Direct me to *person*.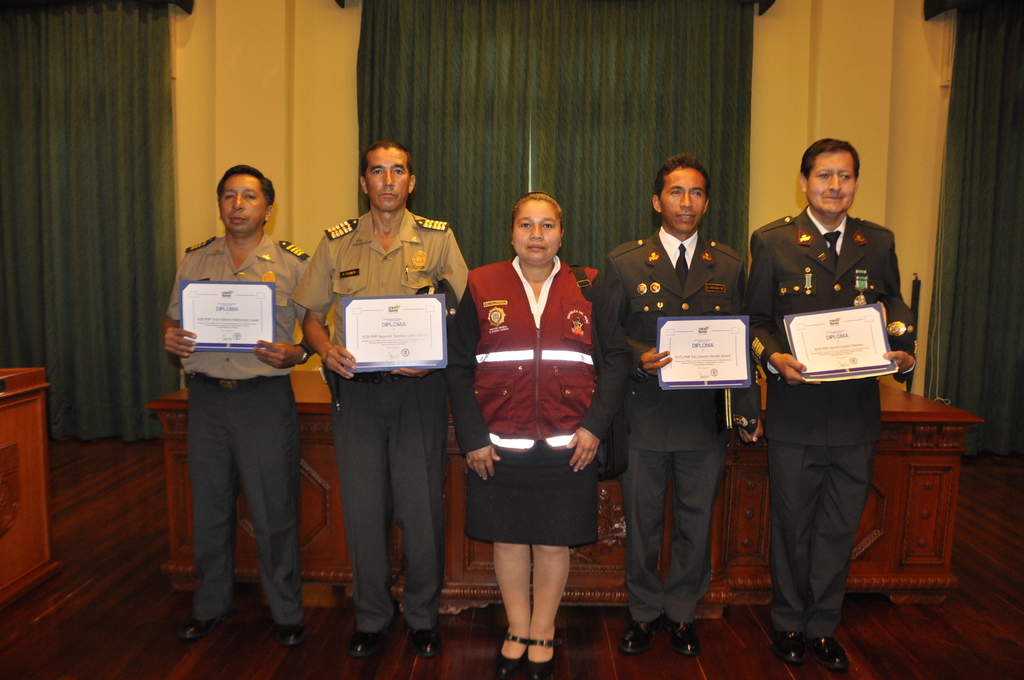
Direction: BBox(474, 157, 612, 679).
